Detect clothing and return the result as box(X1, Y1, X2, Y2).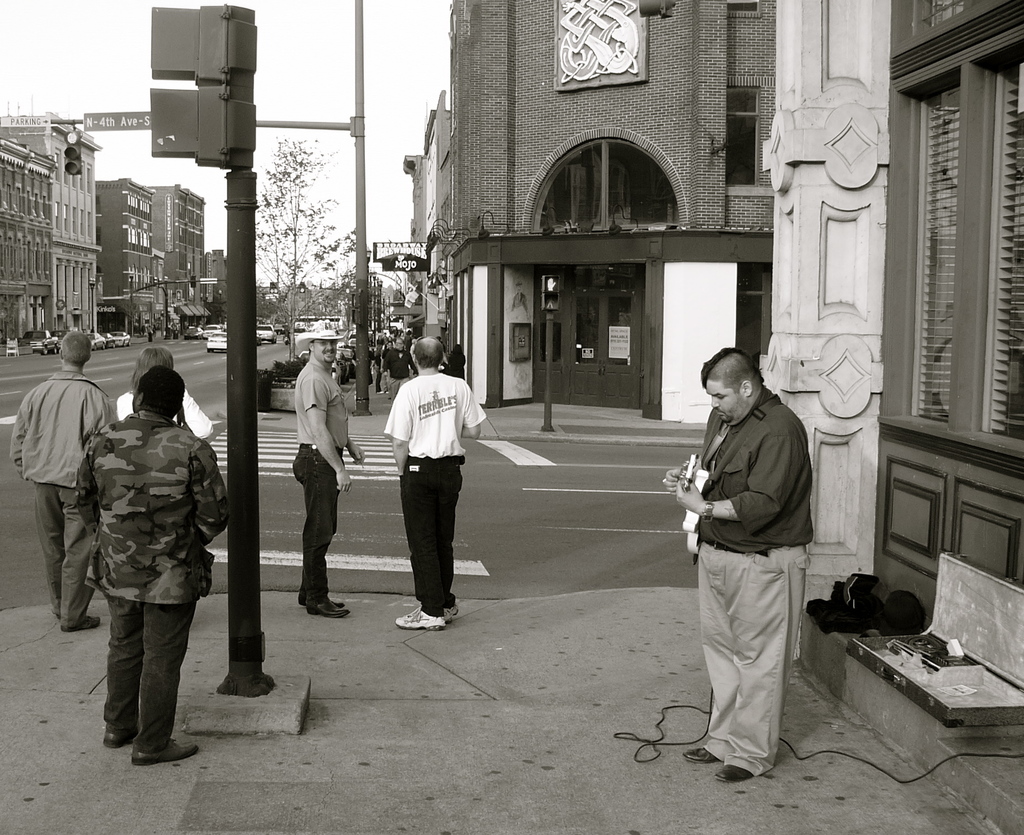
box(100, 597, 189, 759).
